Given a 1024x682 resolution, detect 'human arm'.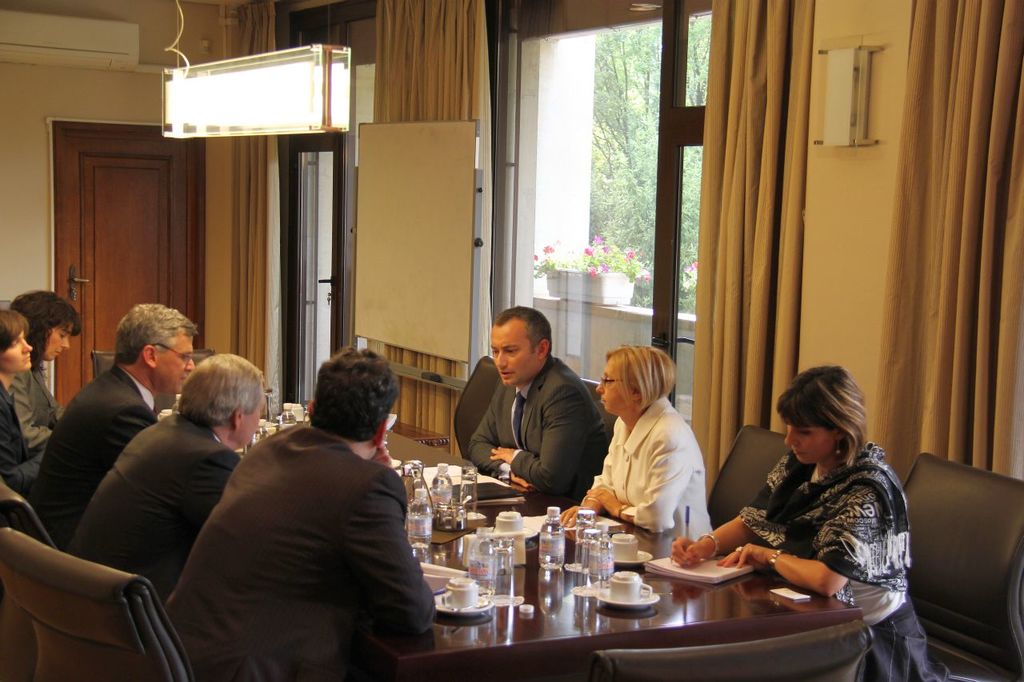
region(717, 485, 882, 601).
